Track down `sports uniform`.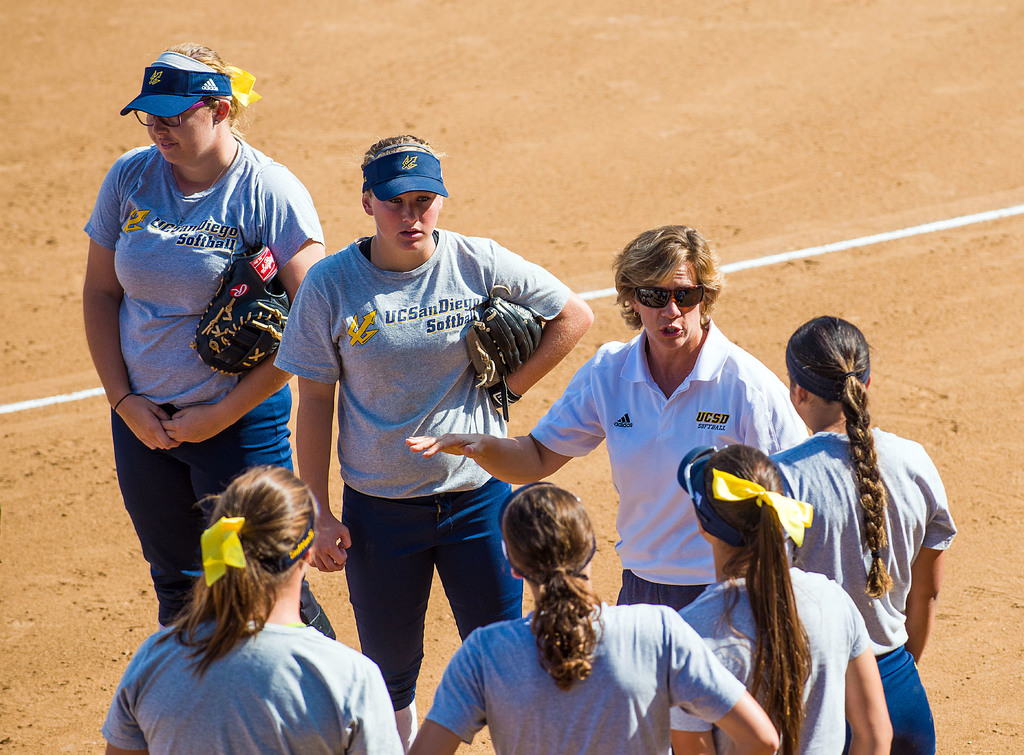
Tracked to bbox=(275, 153, 572, 749).
